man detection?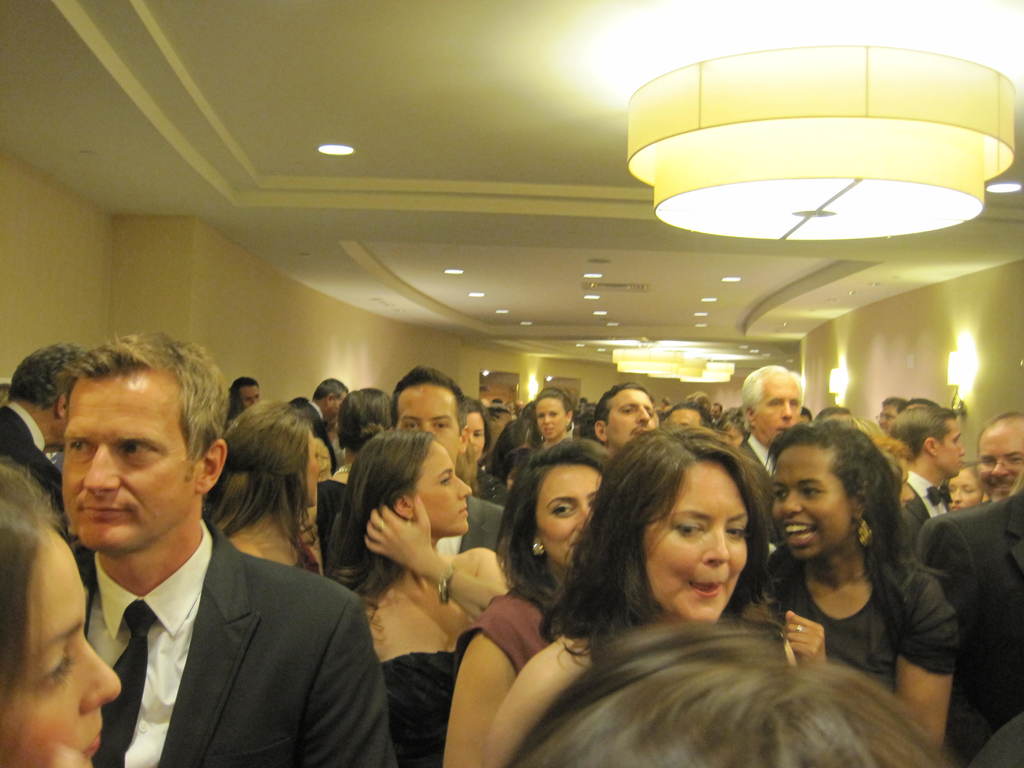
detection(0, 362, 376, 759)
